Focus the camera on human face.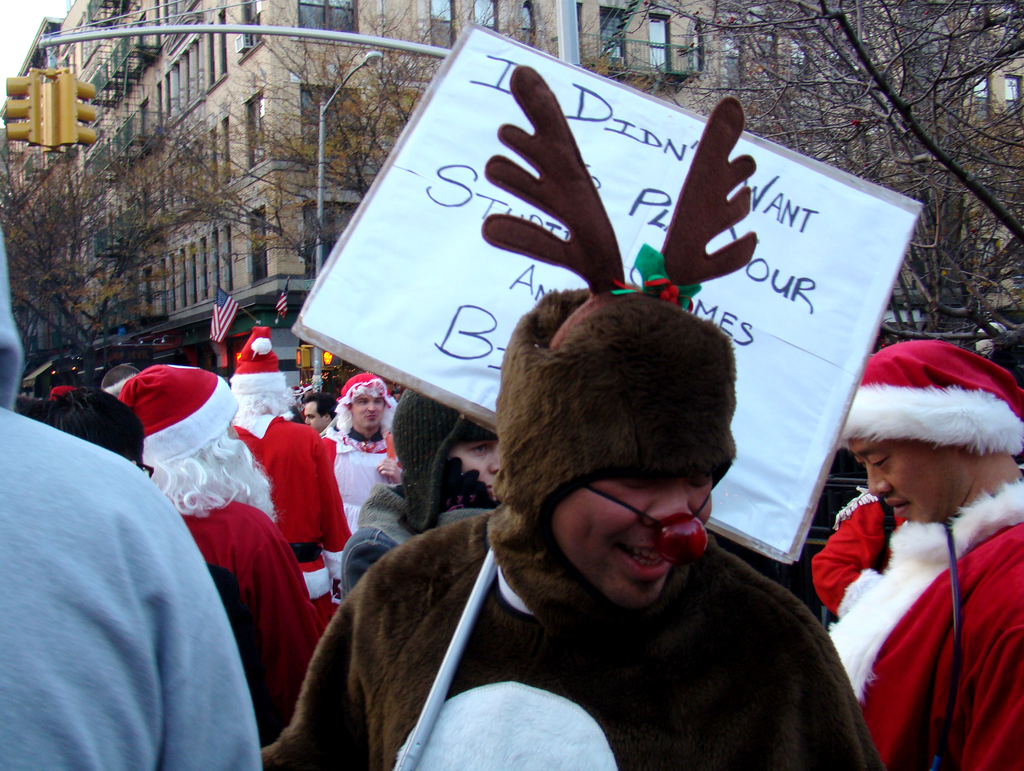
Focus region: locate(353, 395, 385, 432).
